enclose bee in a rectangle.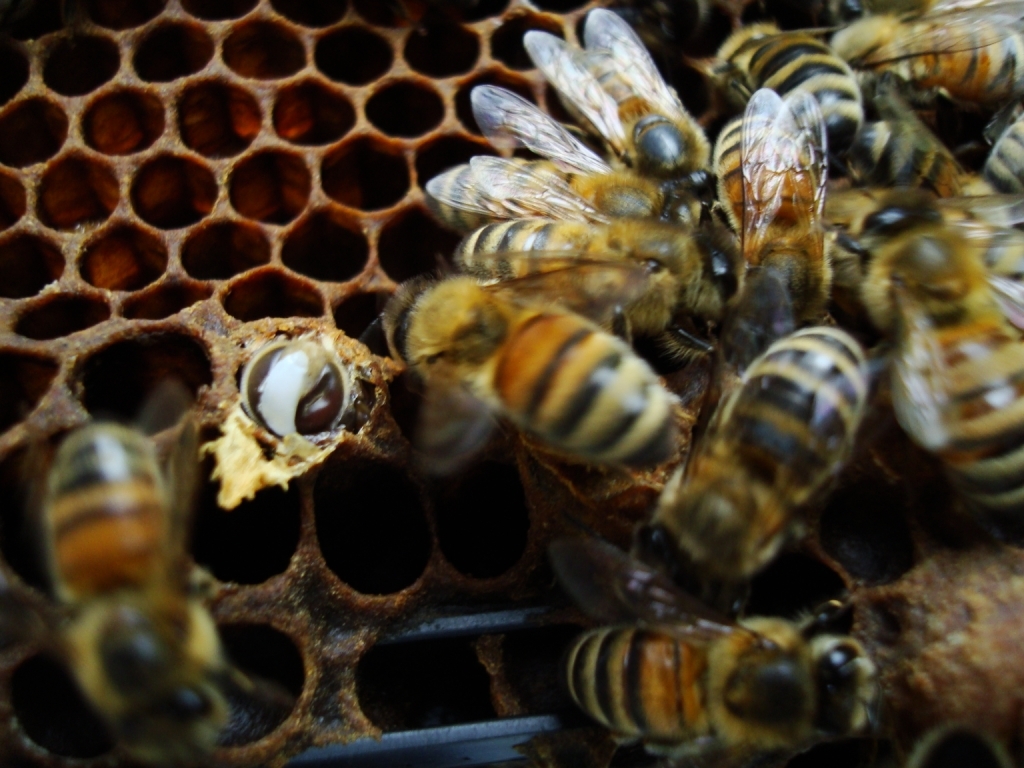
pyautogui.locateOnScreen(410, 84, 712, 233).
